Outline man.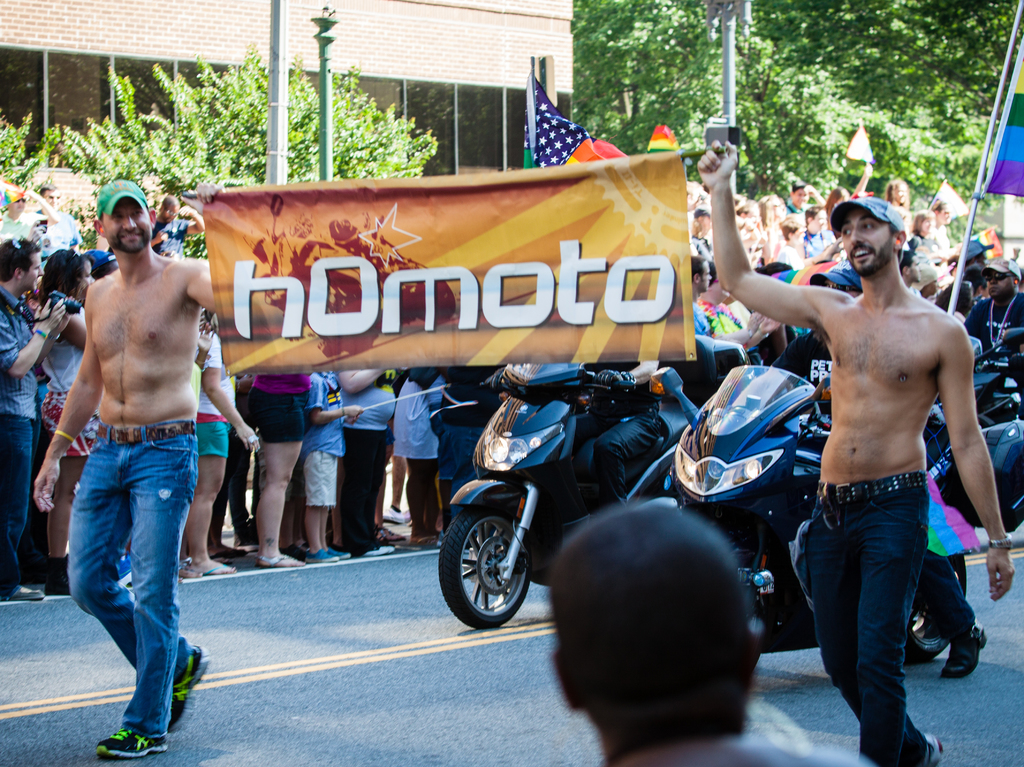
Outline: Rect(693, 139, 1014, 766).
